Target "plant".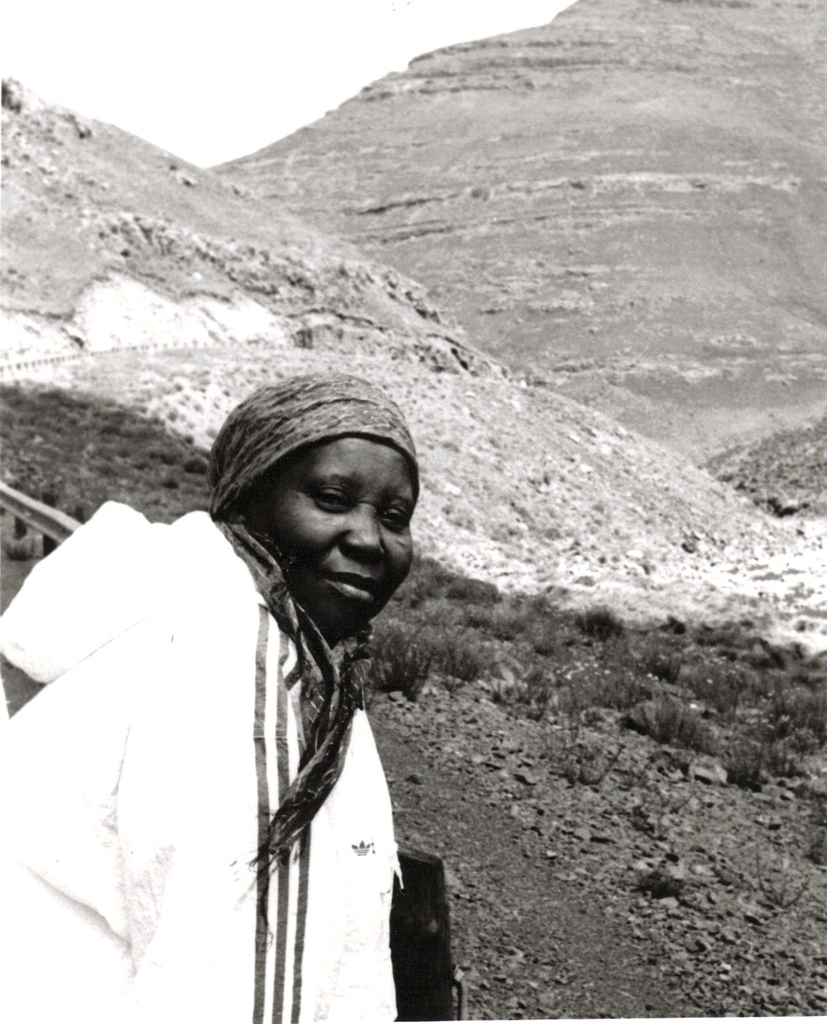
Target region: [left=643, top=643, right=678, bottom=684].
